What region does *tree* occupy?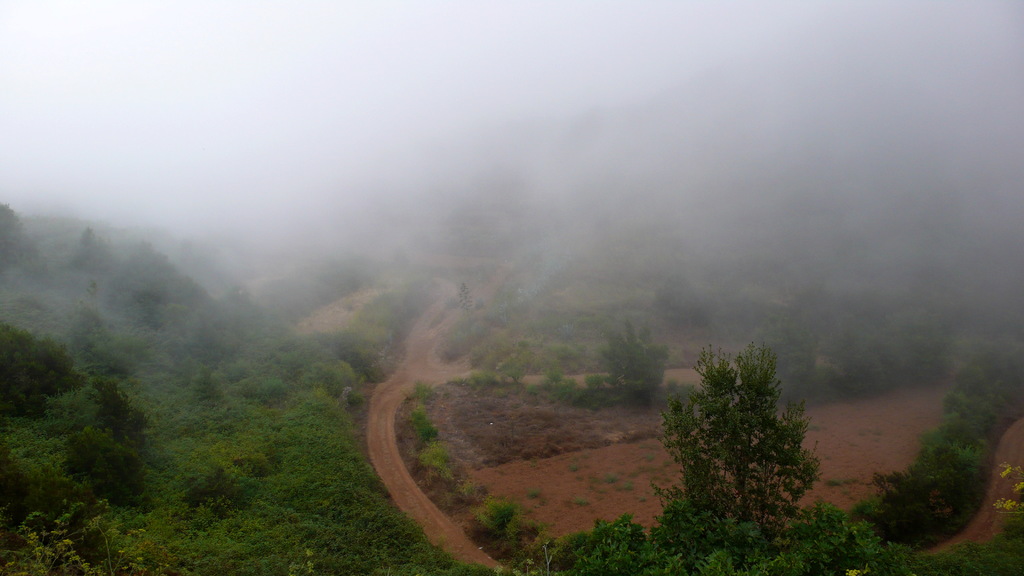
bbox=[61, 209, 119, 290].
